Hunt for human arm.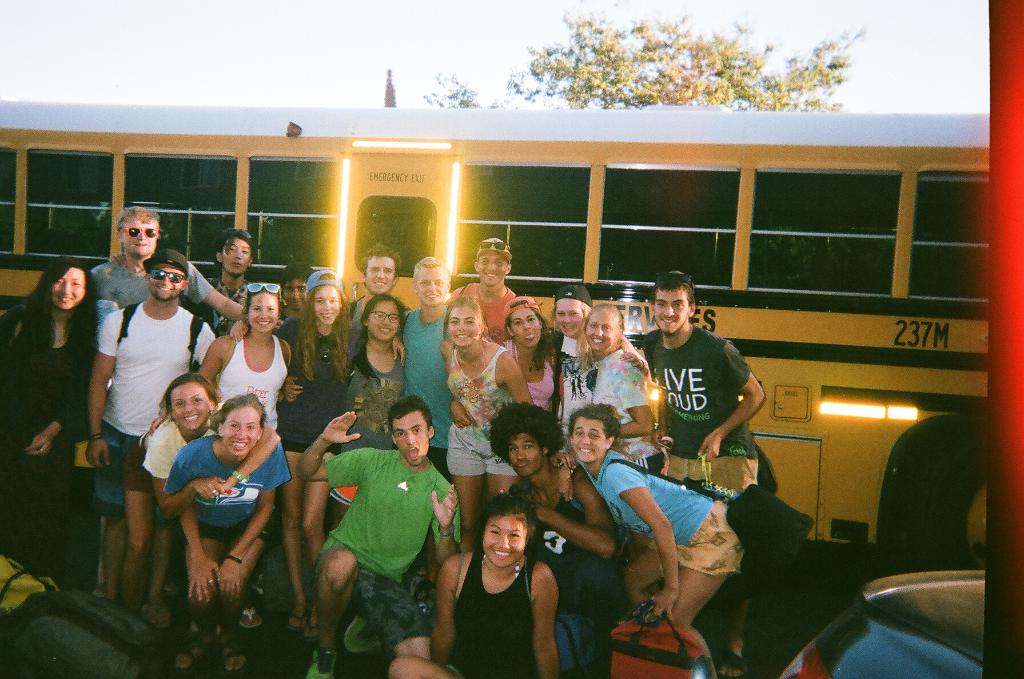
Hunted down at (212,439,284,609).
